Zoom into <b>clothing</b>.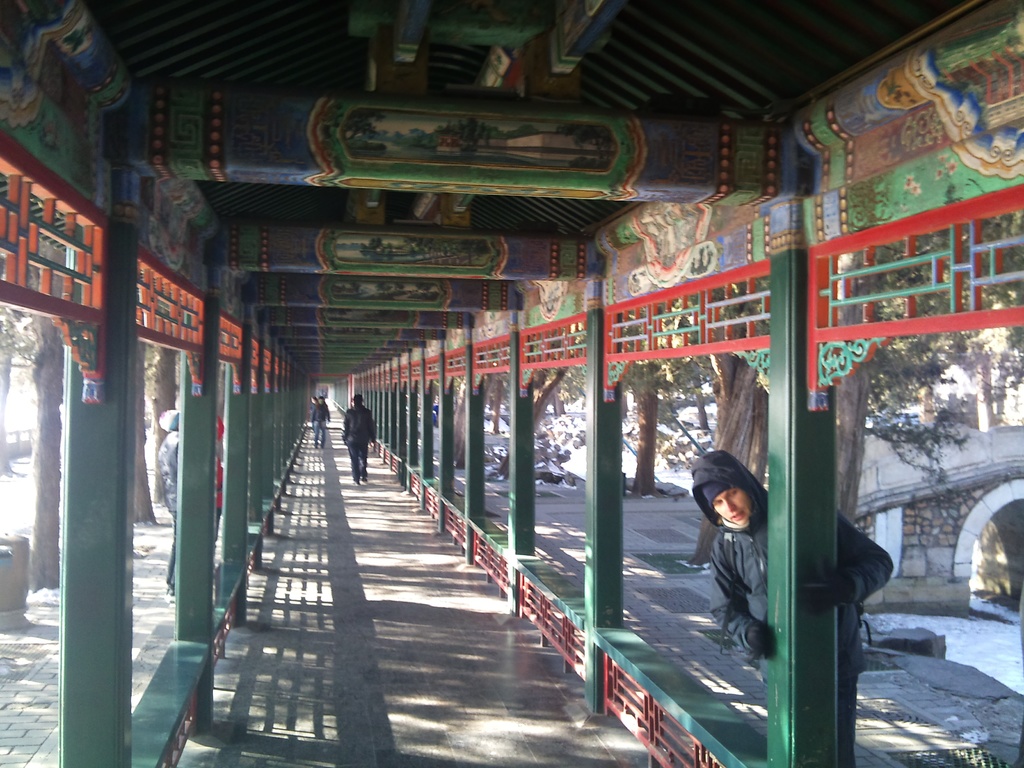
Zoom target: (left=308, top=399, right=319, bottom=420).
